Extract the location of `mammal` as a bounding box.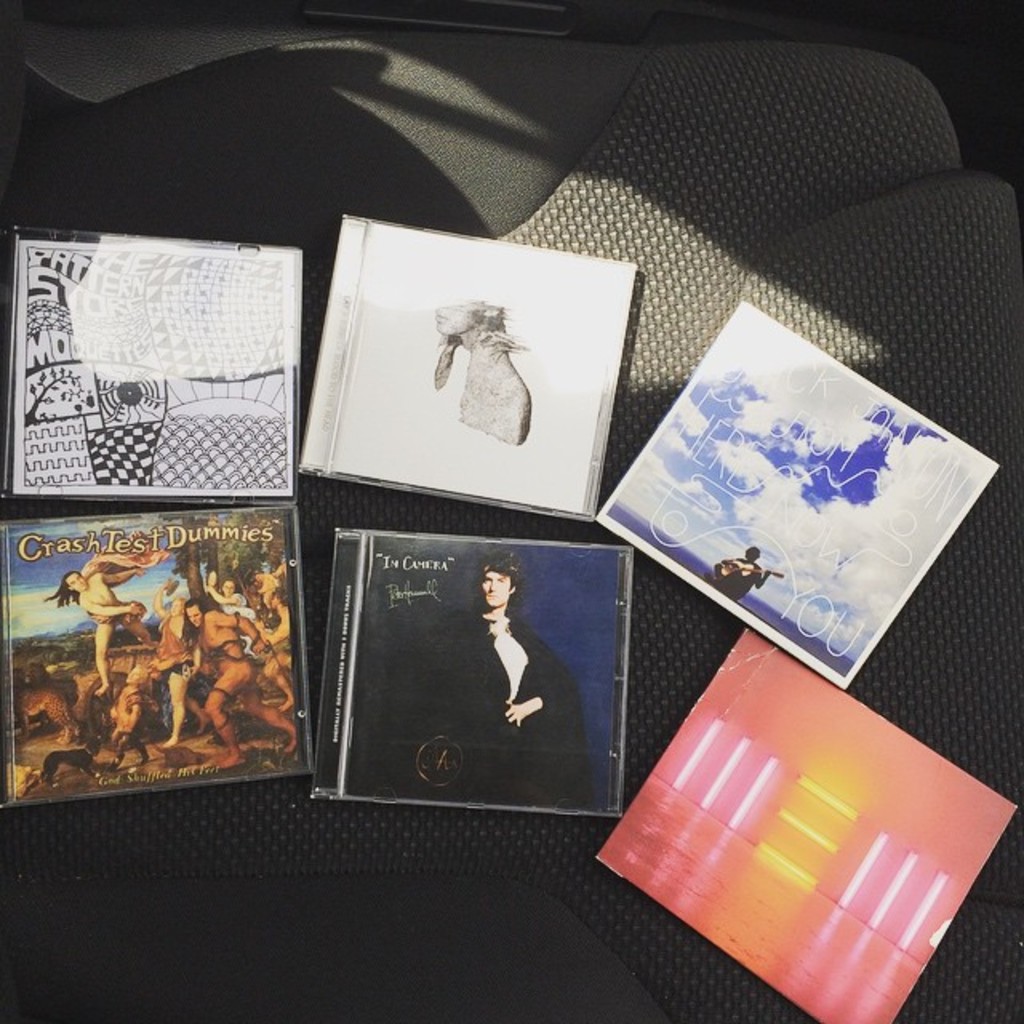
l=141, t=574, r=184, b=744.
